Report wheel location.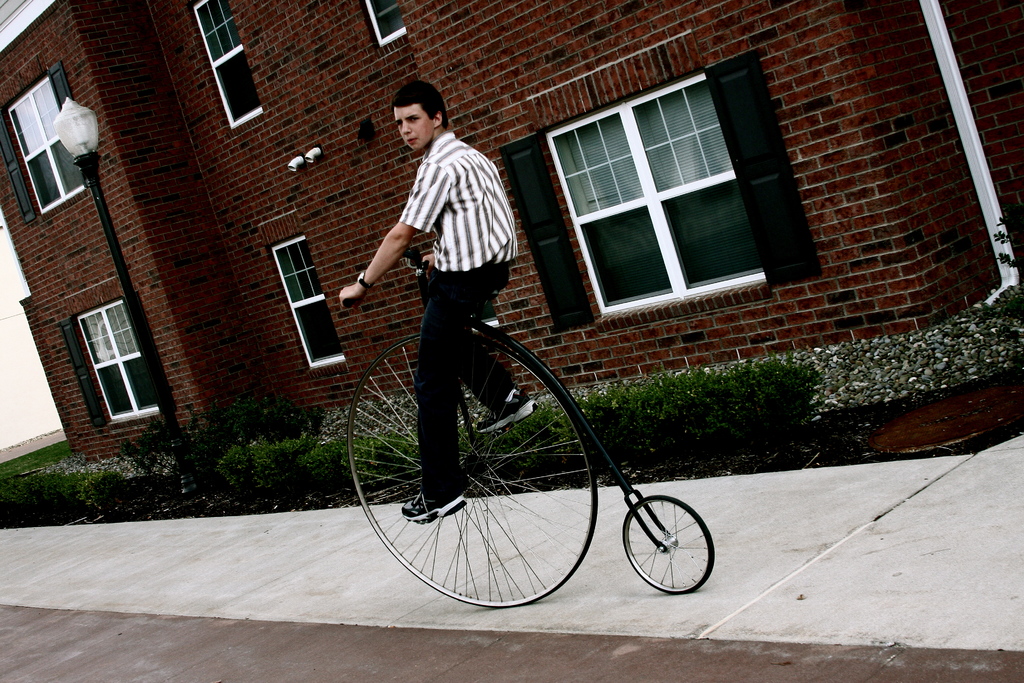
Report: select_region(613, 489, 717, 605).
